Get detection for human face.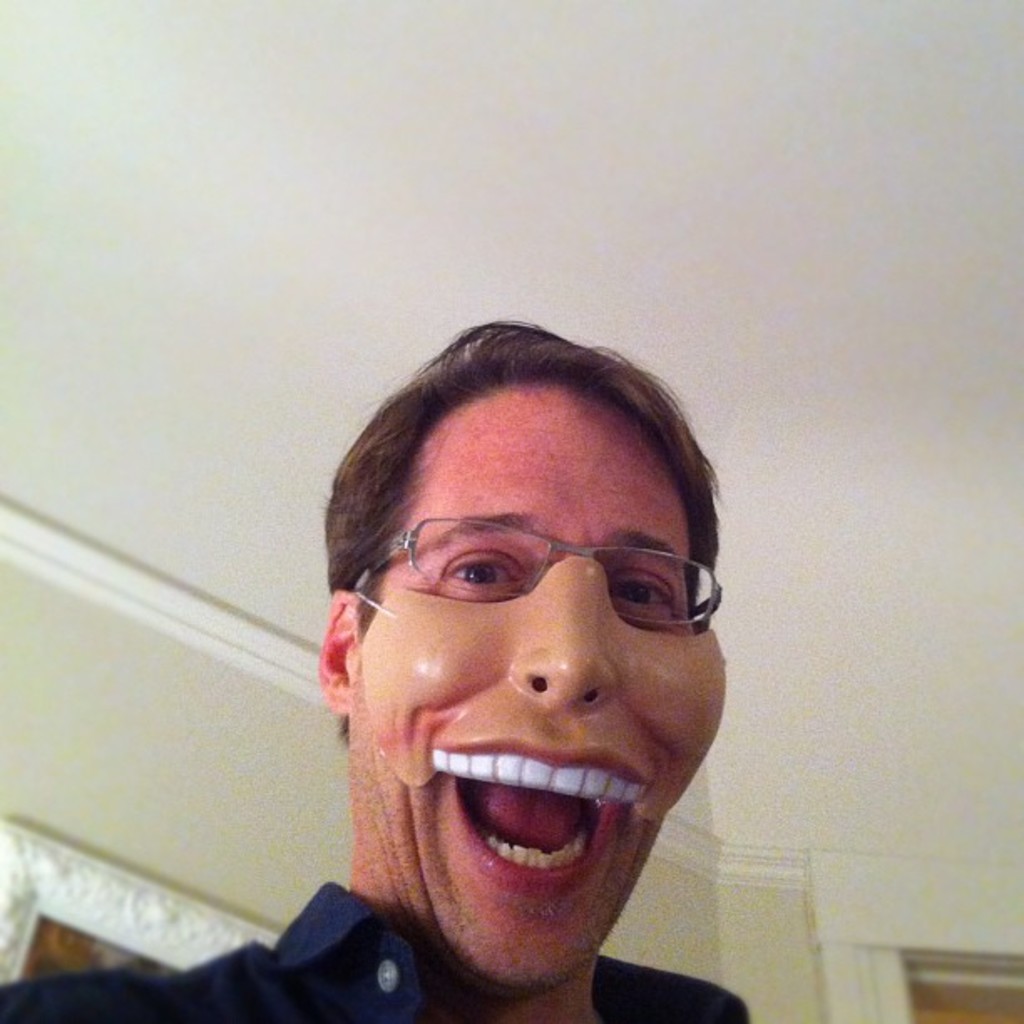
Detection: box(355, 387, 730, 996).
